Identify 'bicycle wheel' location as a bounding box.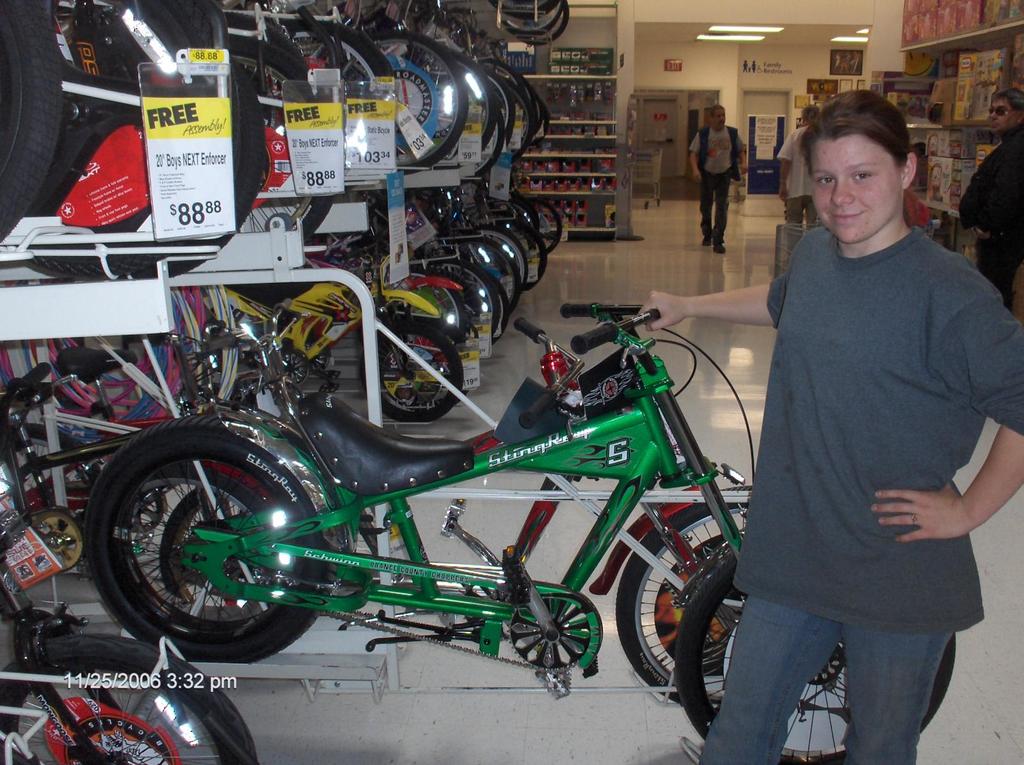
<region>668, 552, 969, 764</region>.
